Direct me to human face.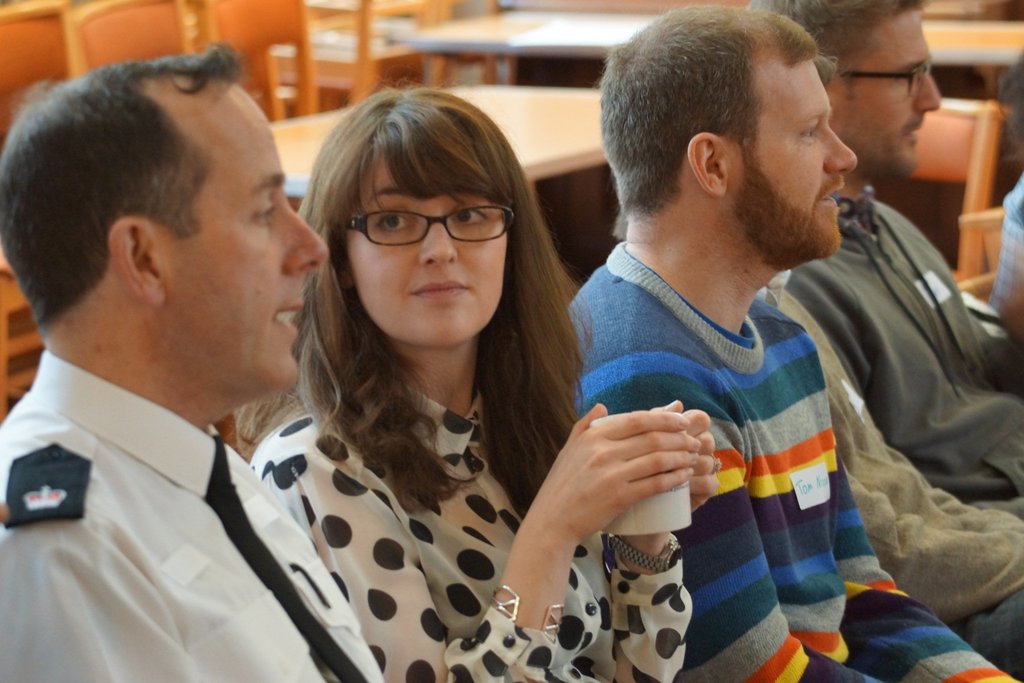
Direction: (left=838, top=6, right=943, bottom=172).
